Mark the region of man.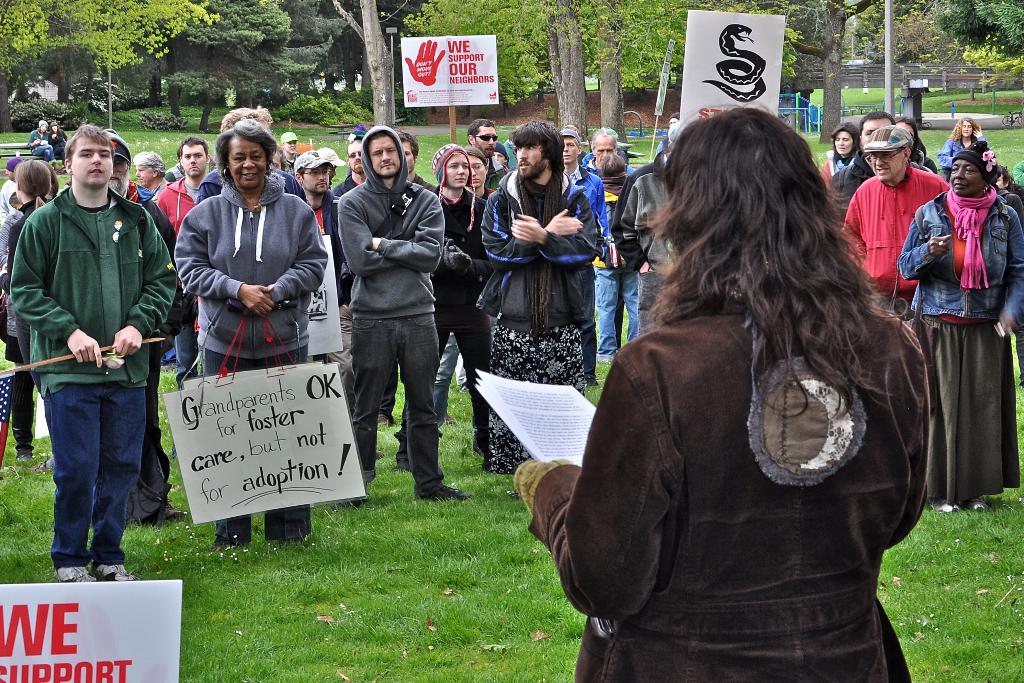
Region: region(49, 120, 67, 164).
